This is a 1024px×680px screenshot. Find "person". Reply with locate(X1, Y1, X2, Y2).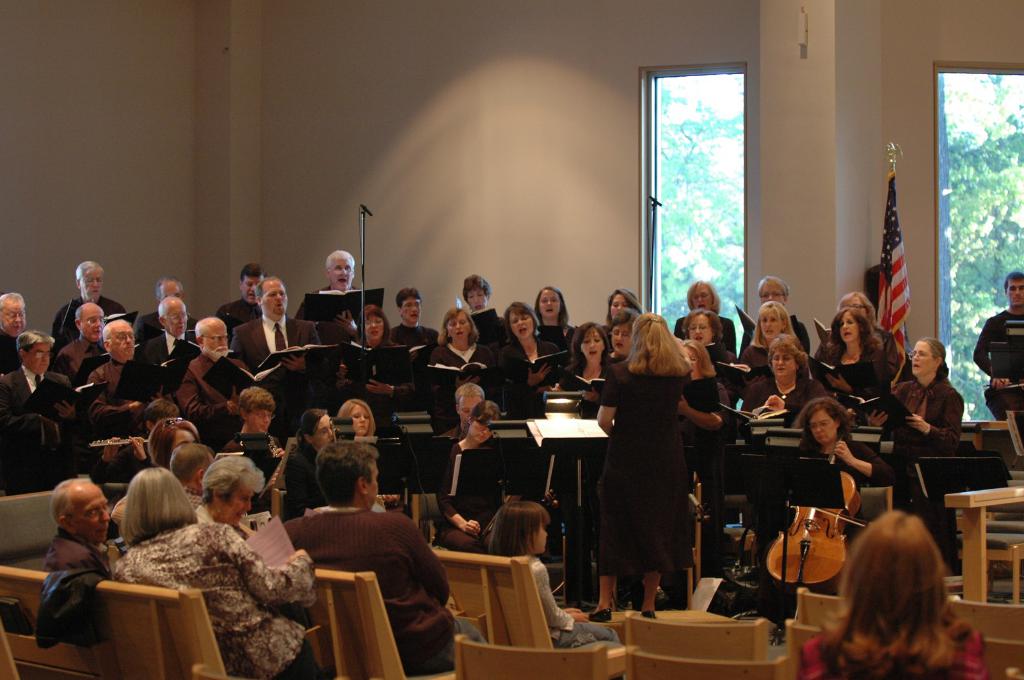
locate(285, 433, 498, 677).
